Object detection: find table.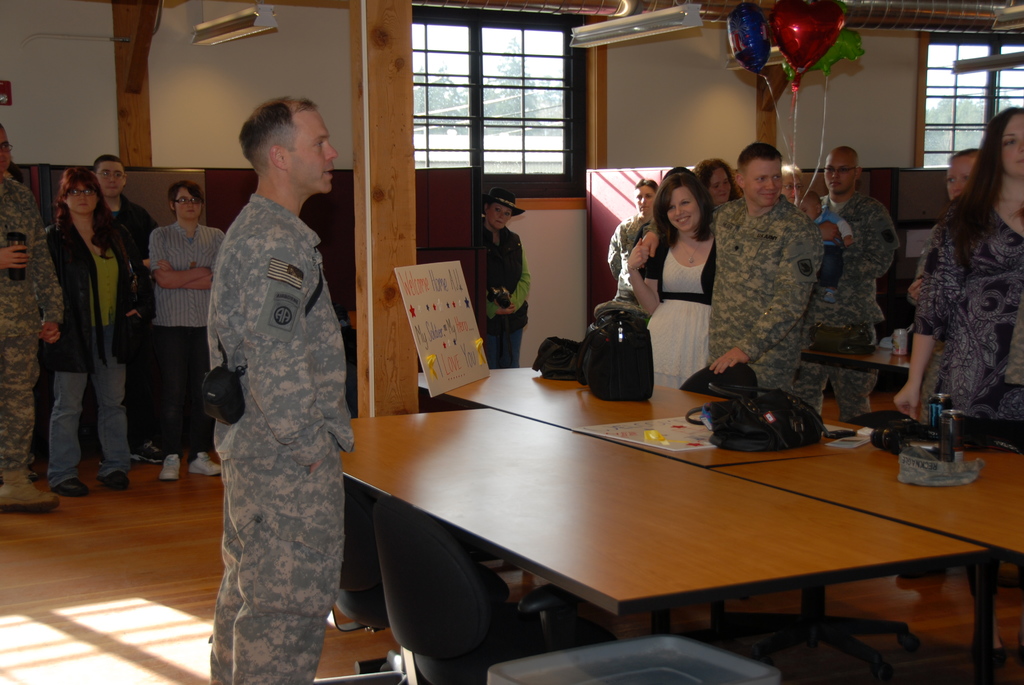
x1=350 y1=355 x2=1009 y2=675.
